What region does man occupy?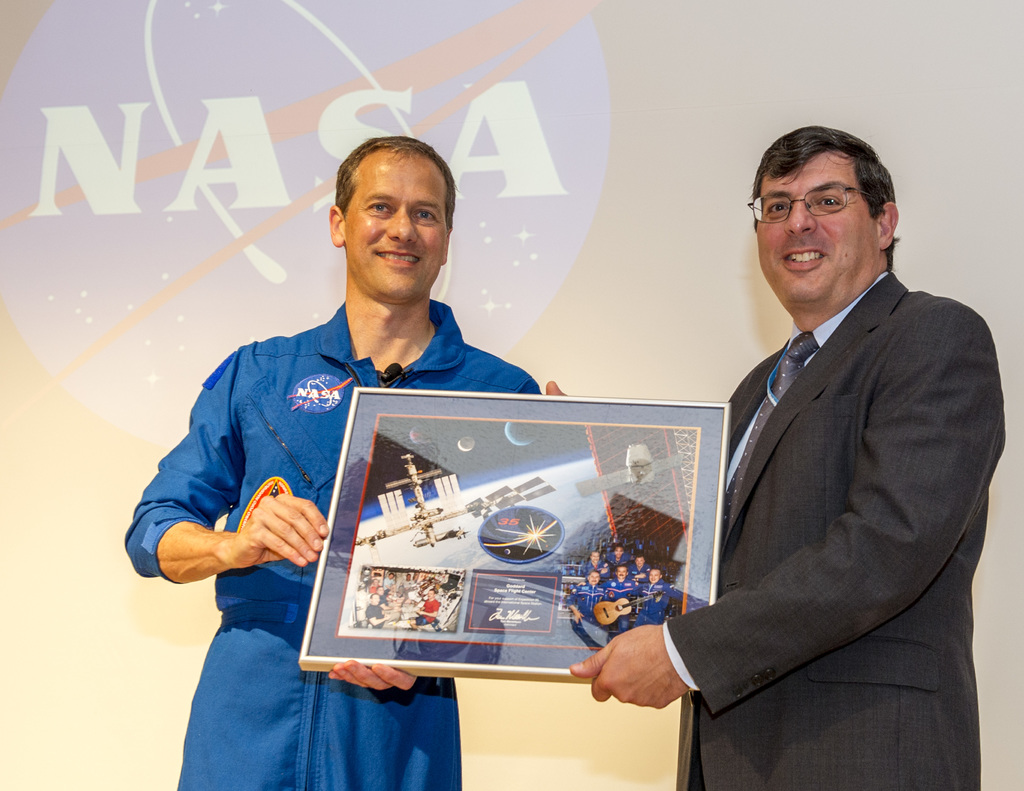
box=[541, 124, 1004, 790].
